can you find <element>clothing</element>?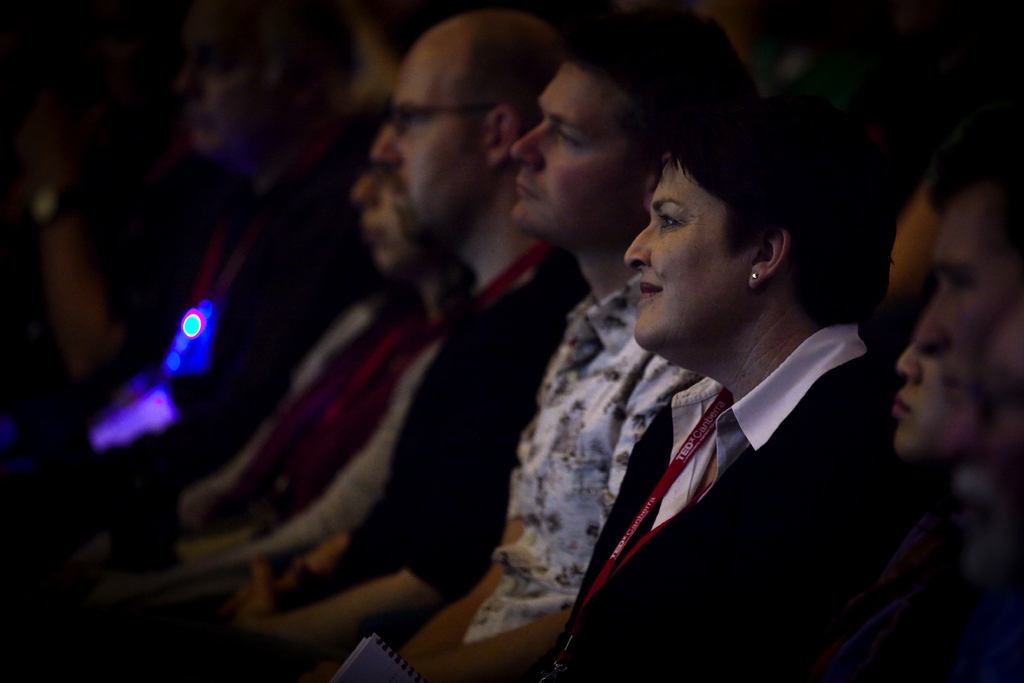
Yes, bounding box: <region>524, 320, 989, 682</region>.
